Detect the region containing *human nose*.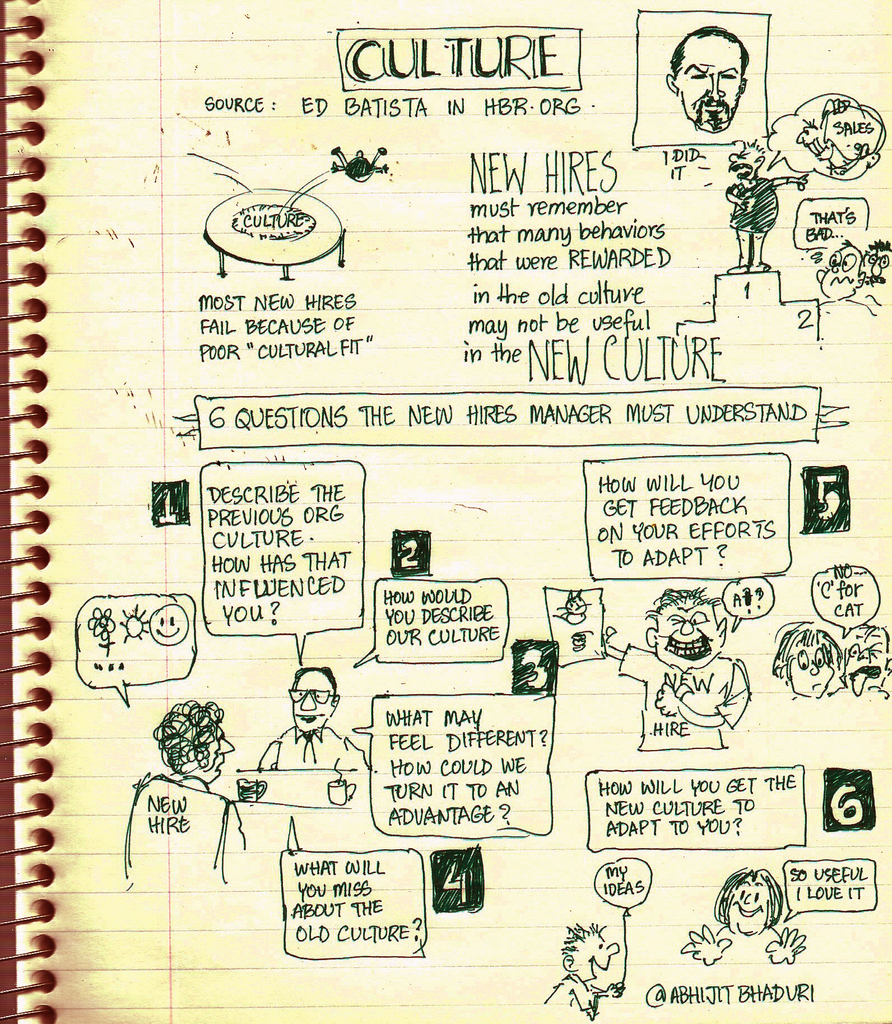
x1=300, y1=694, x2=317, y2=710.
